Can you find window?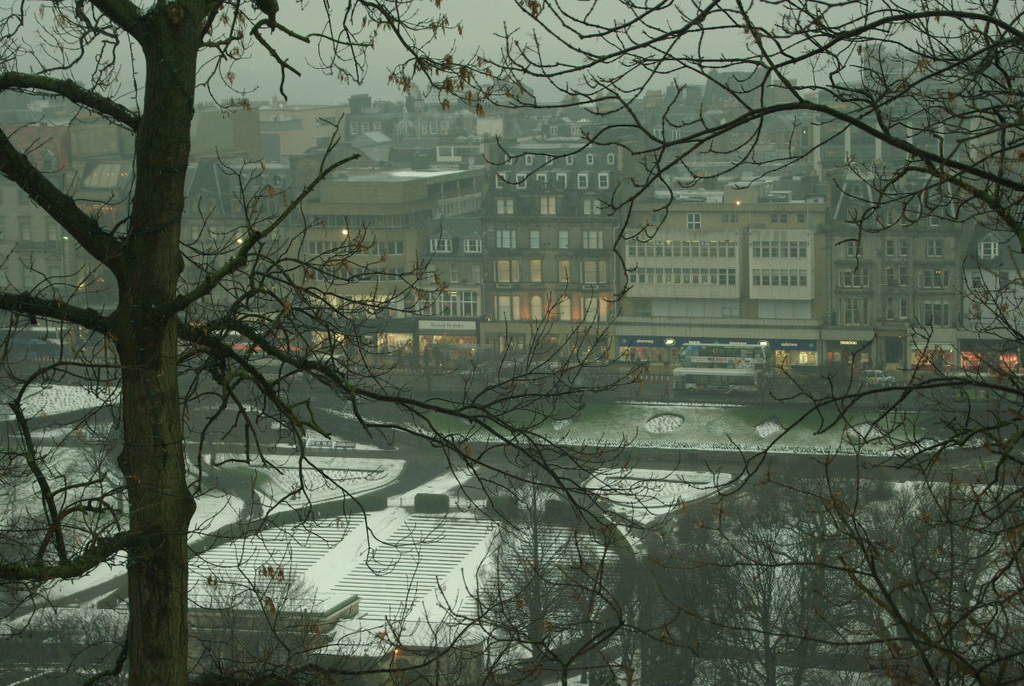
Yes, bounding box: <box>722,215,741,223</box>.
